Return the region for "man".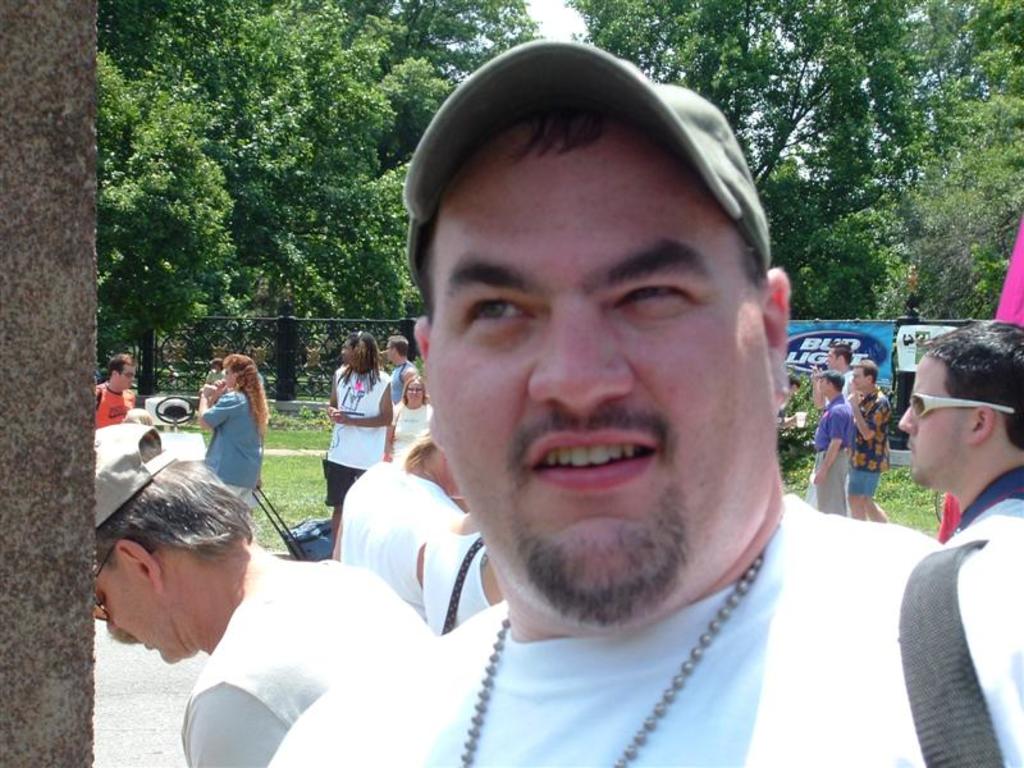
region(234, 78, 993, 759).
